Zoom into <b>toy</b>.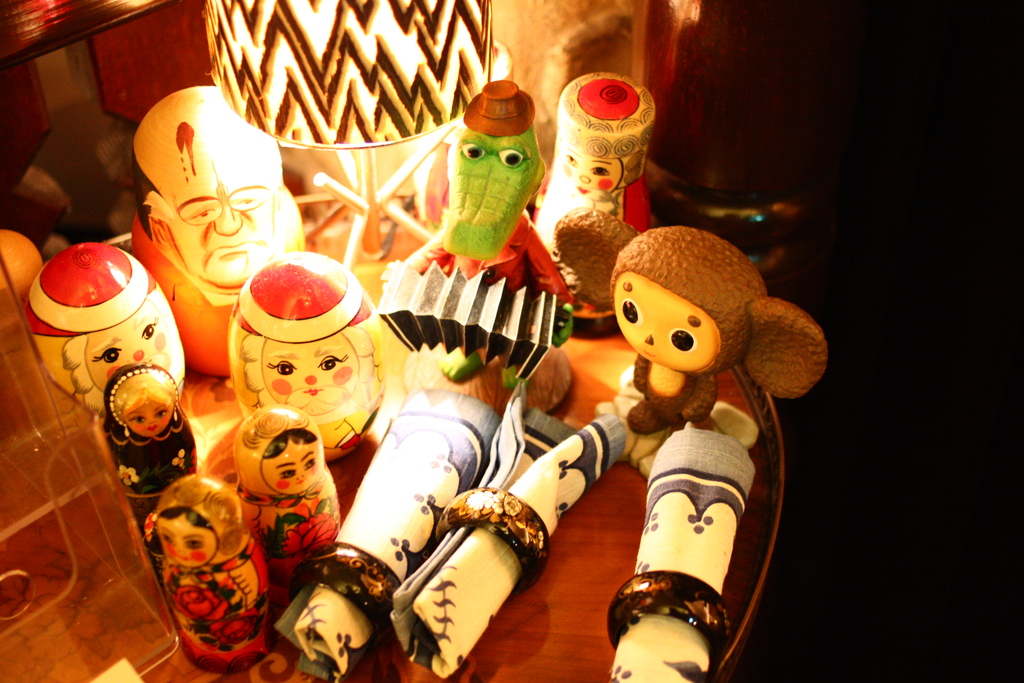
Zoom target: {"x1": 559, "y1": 226, "x2": 834, "y2": 475}.
